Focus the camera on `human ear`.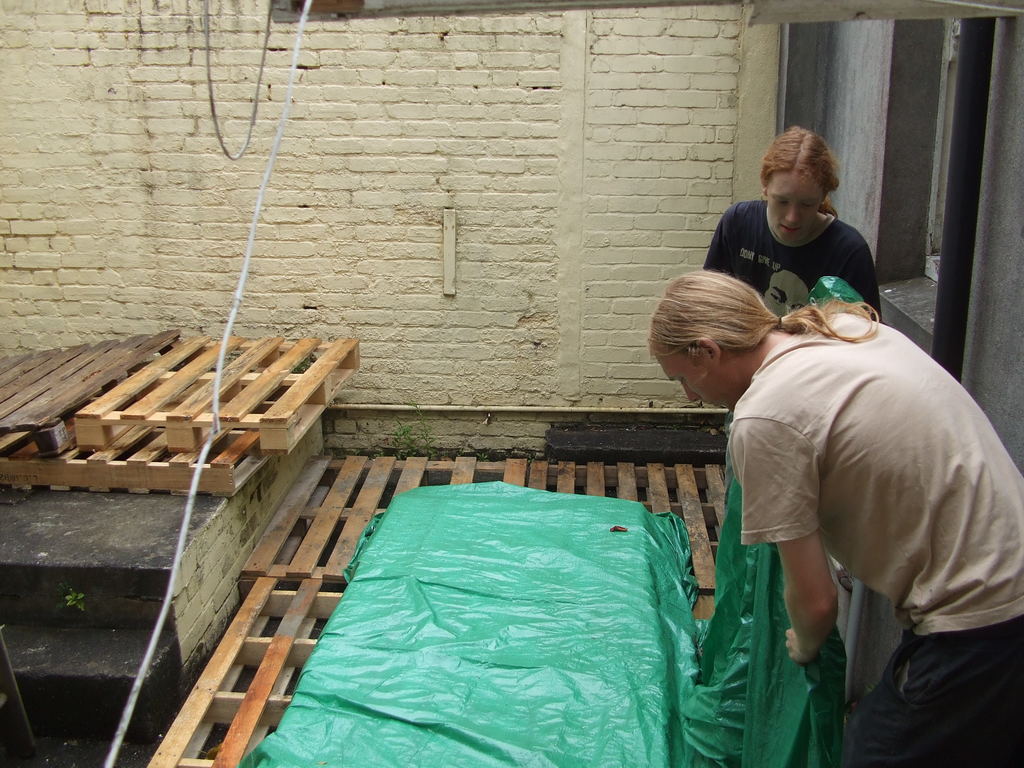
Focus region: locate(693, 338, 719, 364).
